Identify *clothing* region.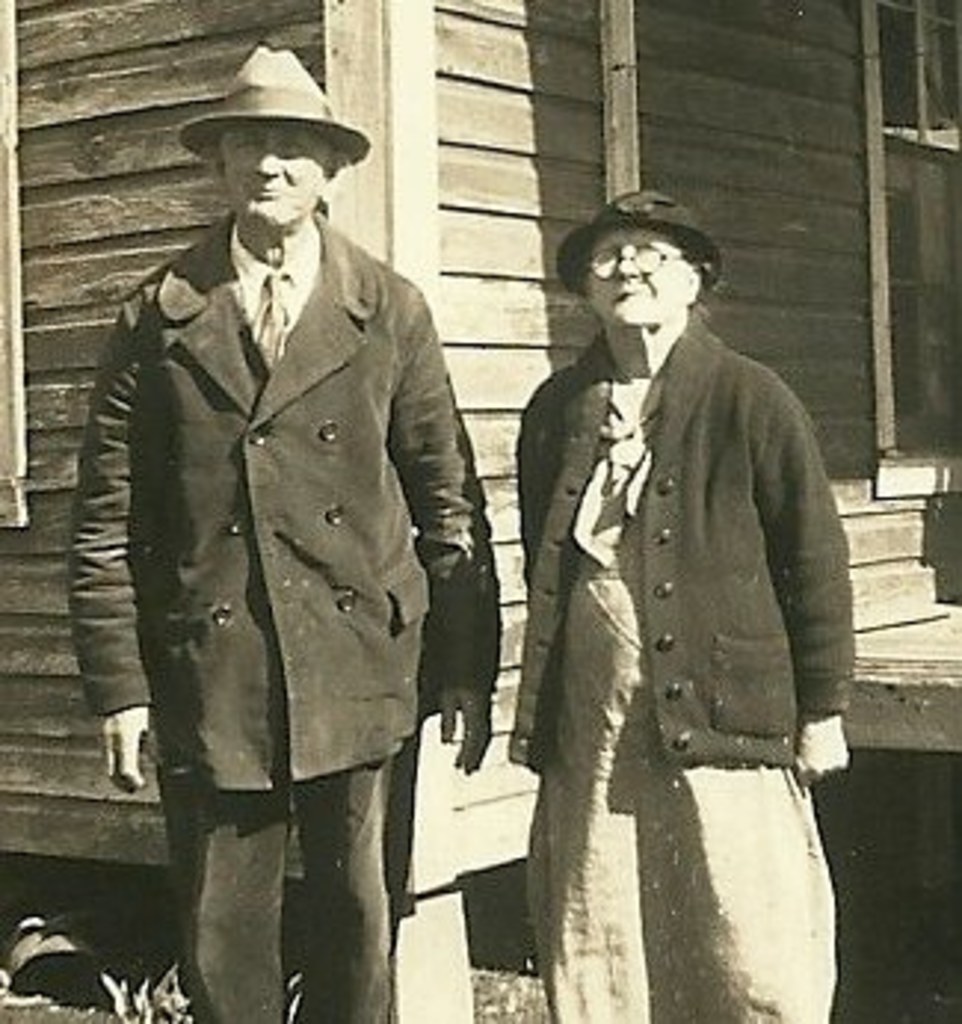
Region: rect(65, 210, 497, 1021).
